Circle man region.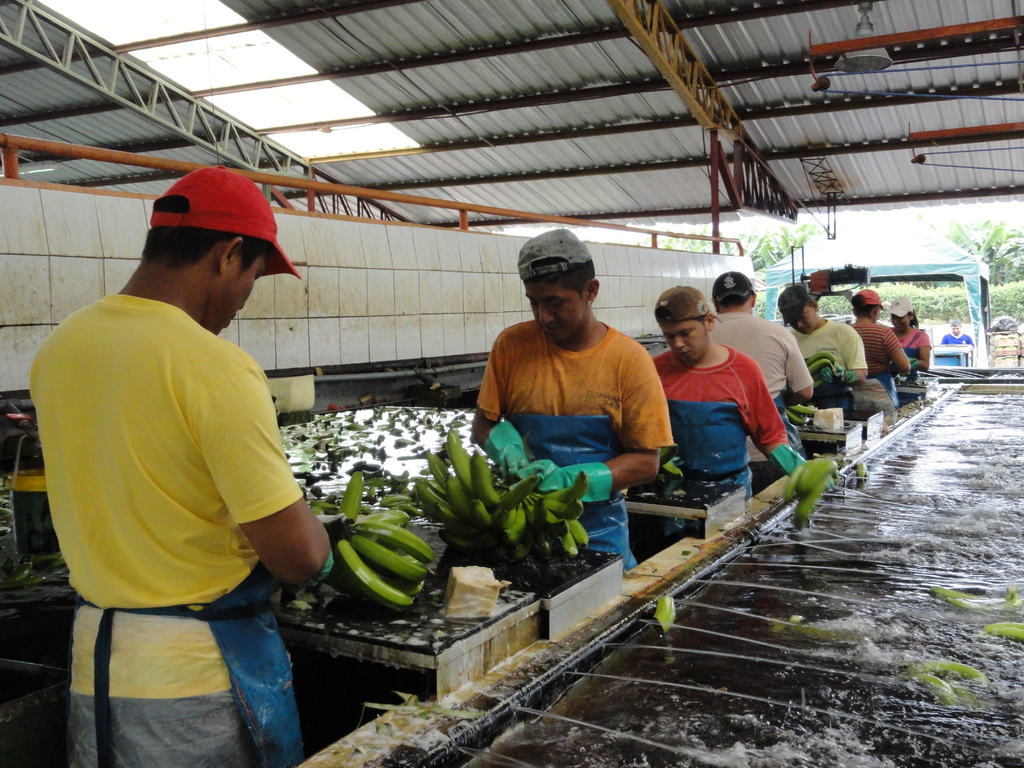
Region: 28 145 337 734.
